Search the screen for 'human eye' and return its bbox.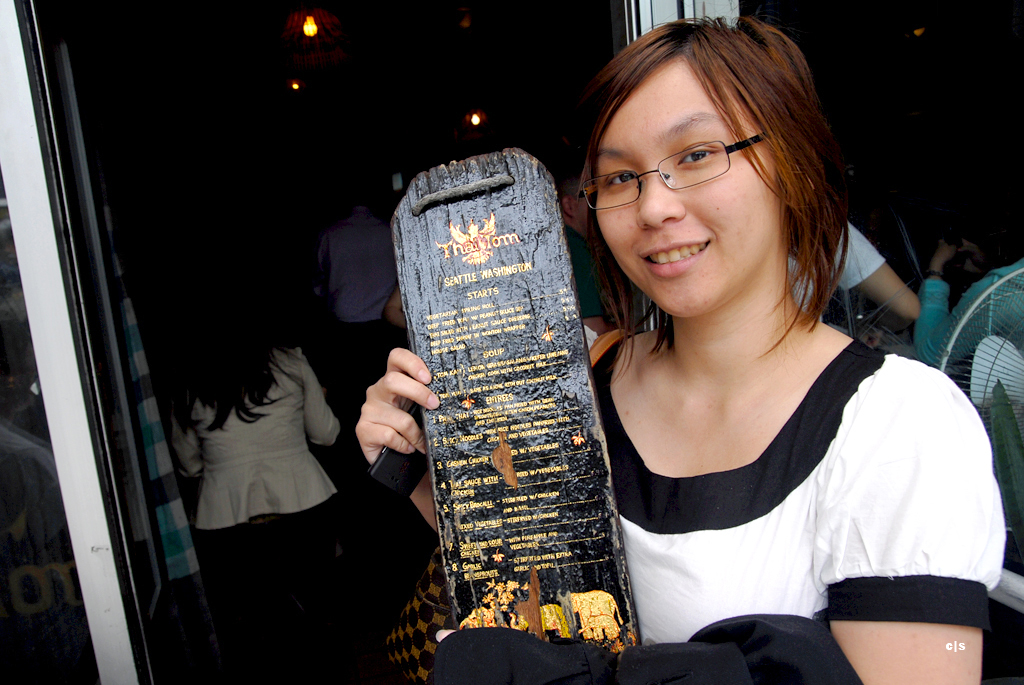
Found: select_region(605, 164, 647, 189).
